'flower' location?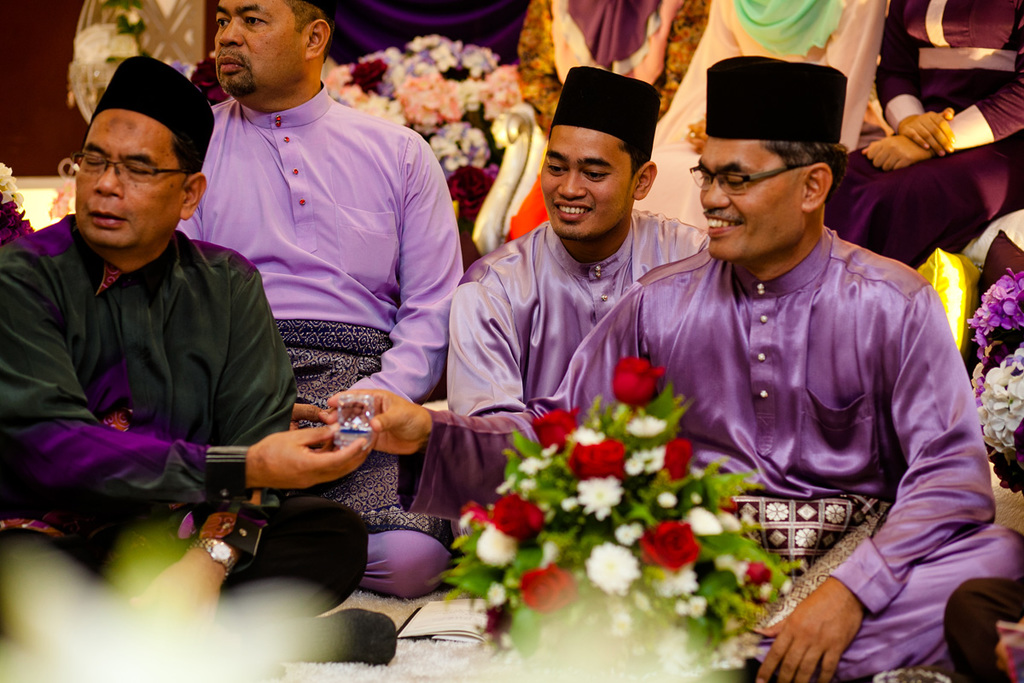
Rect(689, 505, 722, 540)
